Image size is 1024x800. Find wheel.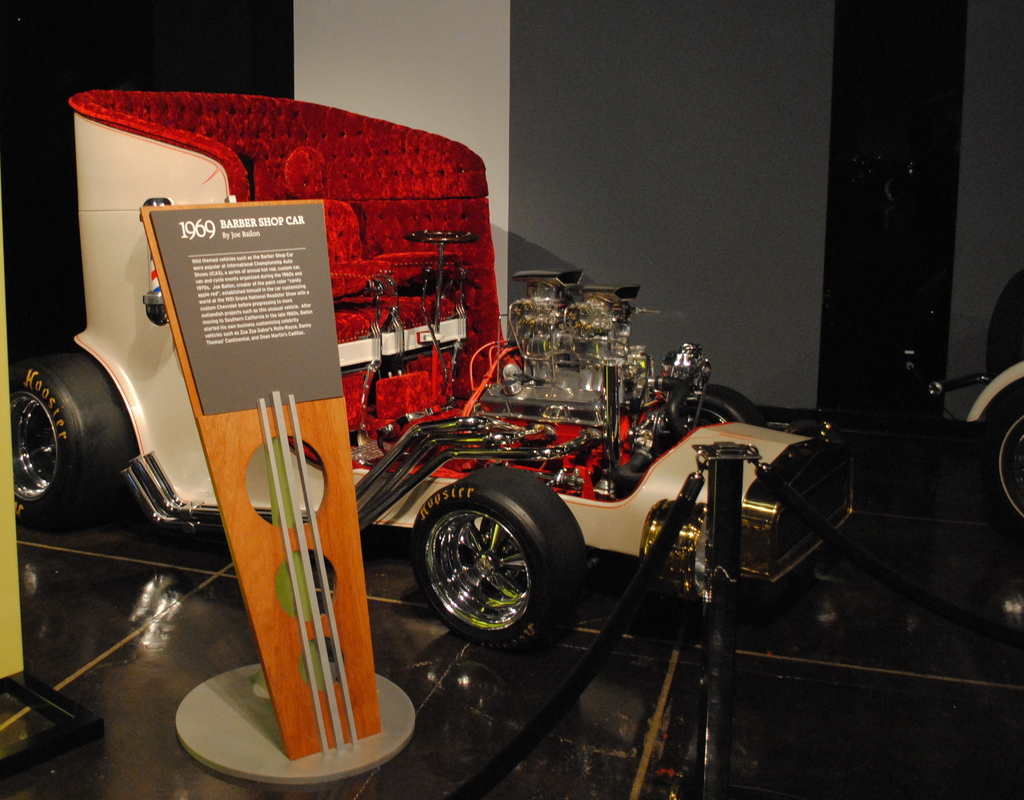
(left=408, top=493, right=554, bottom=645).
